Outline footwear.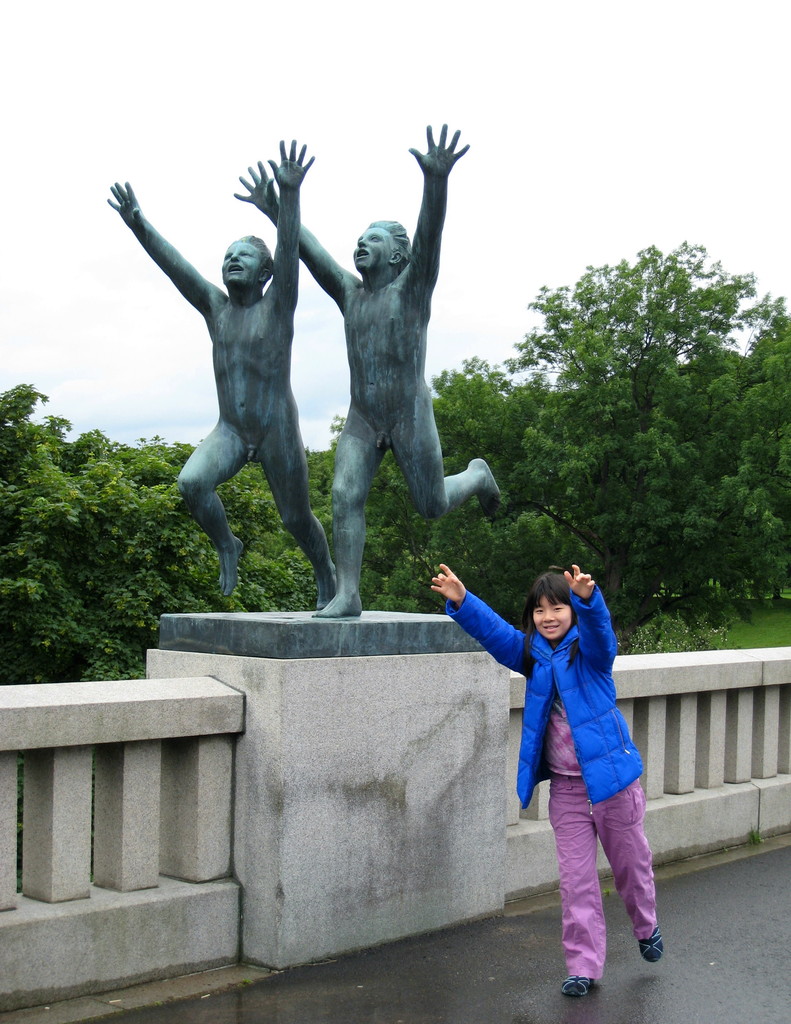
Outline: rect(637, 922, 667, 967).
